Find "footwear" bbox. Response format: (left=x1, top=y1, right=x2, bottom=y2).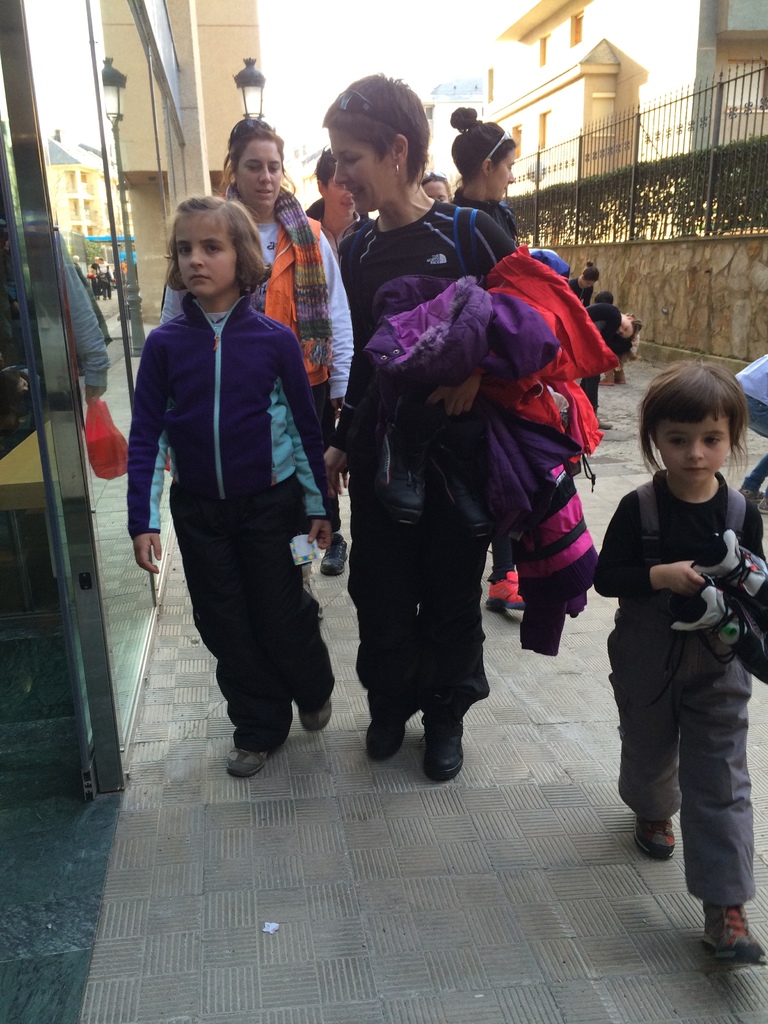
(left=700, top=902, right=767, bottom=972).
